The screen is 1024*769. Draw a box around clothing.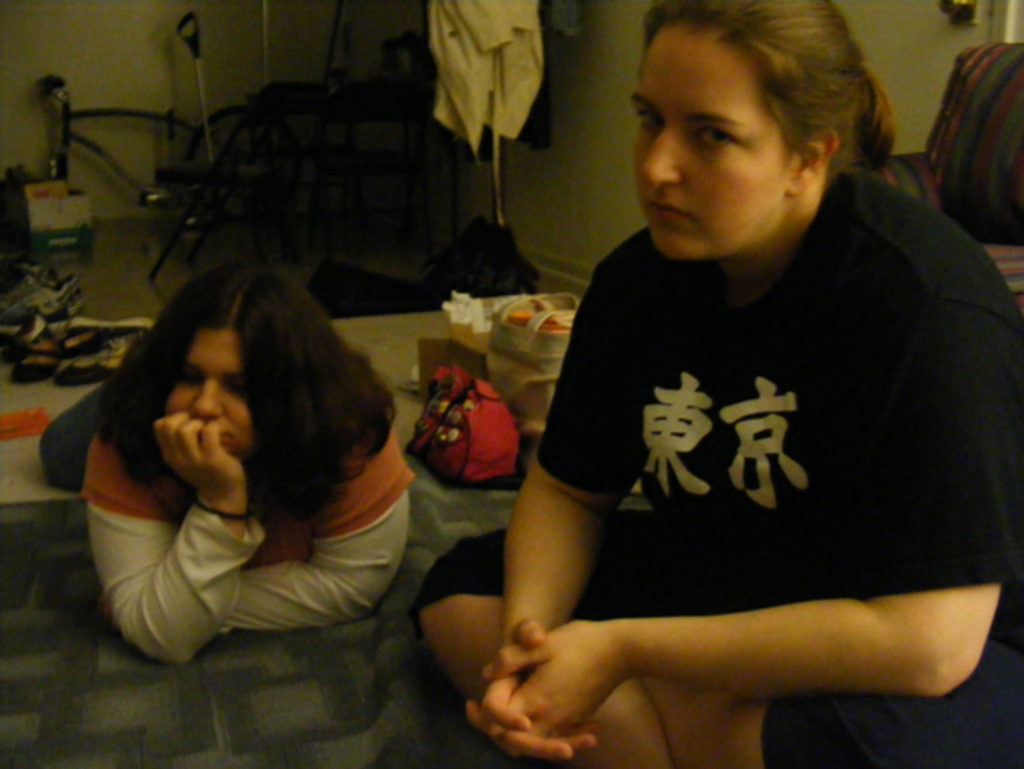
(x1=38, y1=369, x2=407, y2=669).
